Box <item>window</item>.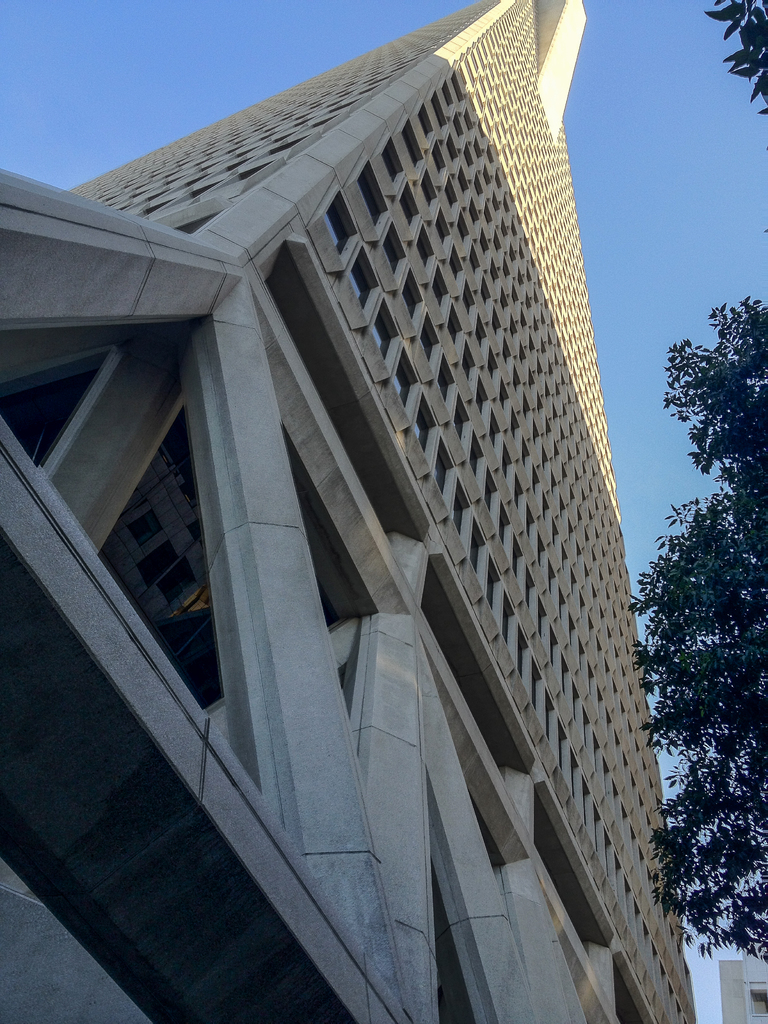
select_region(401, 268, 424, 323).
